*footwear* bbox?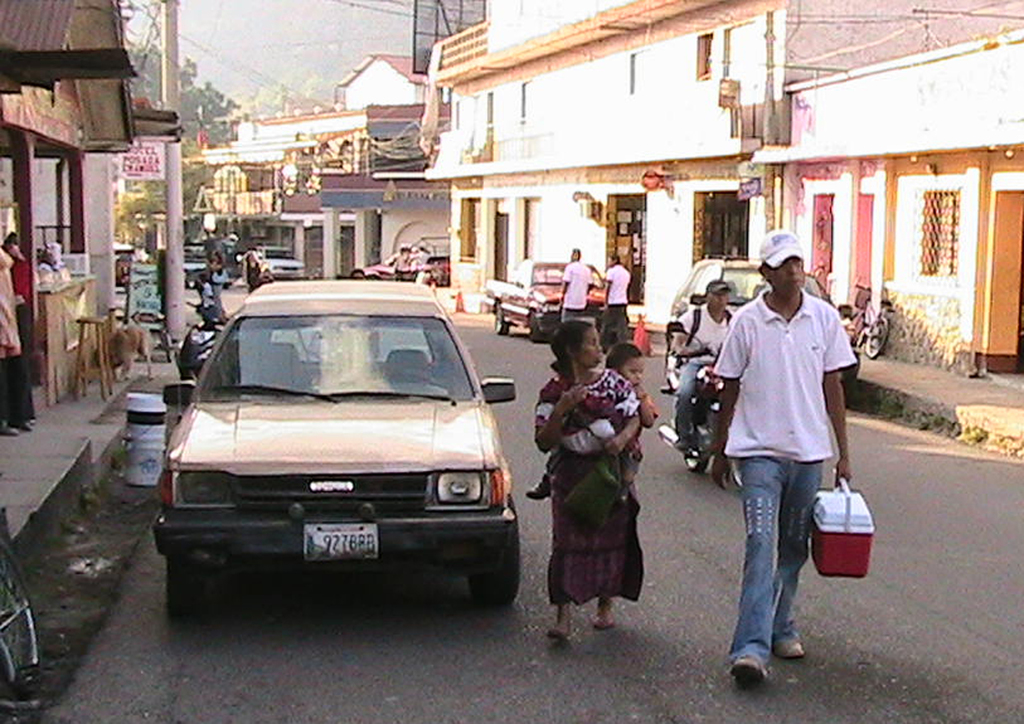
19/421/33/437
